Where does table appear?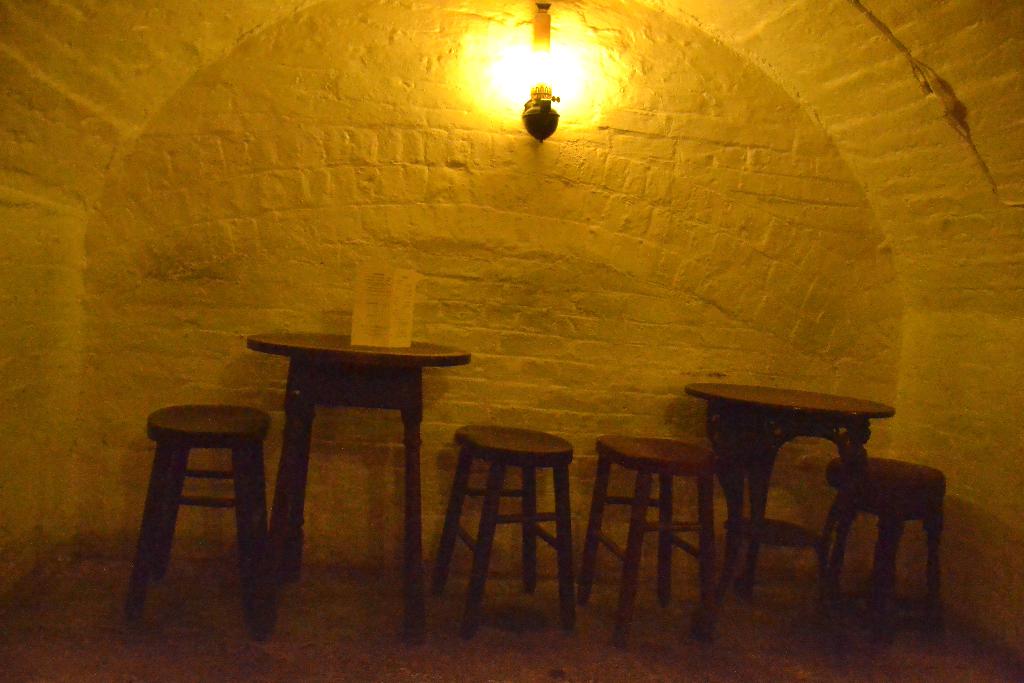
Appears at bbox=(825, 454, 948, 625).
